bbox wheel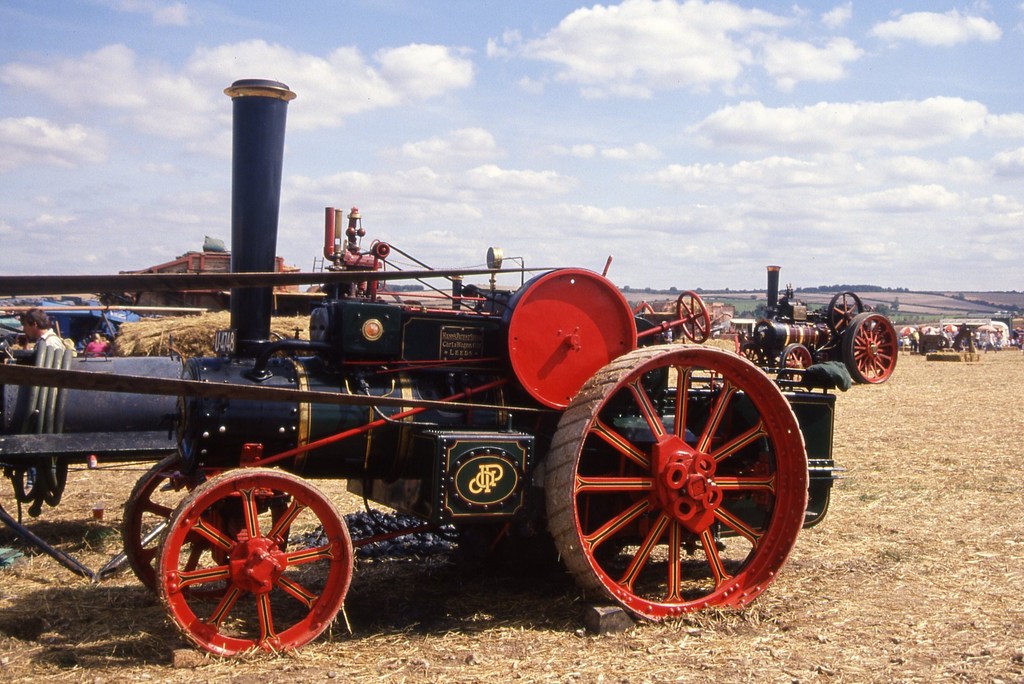
675, 294, 710, 341
